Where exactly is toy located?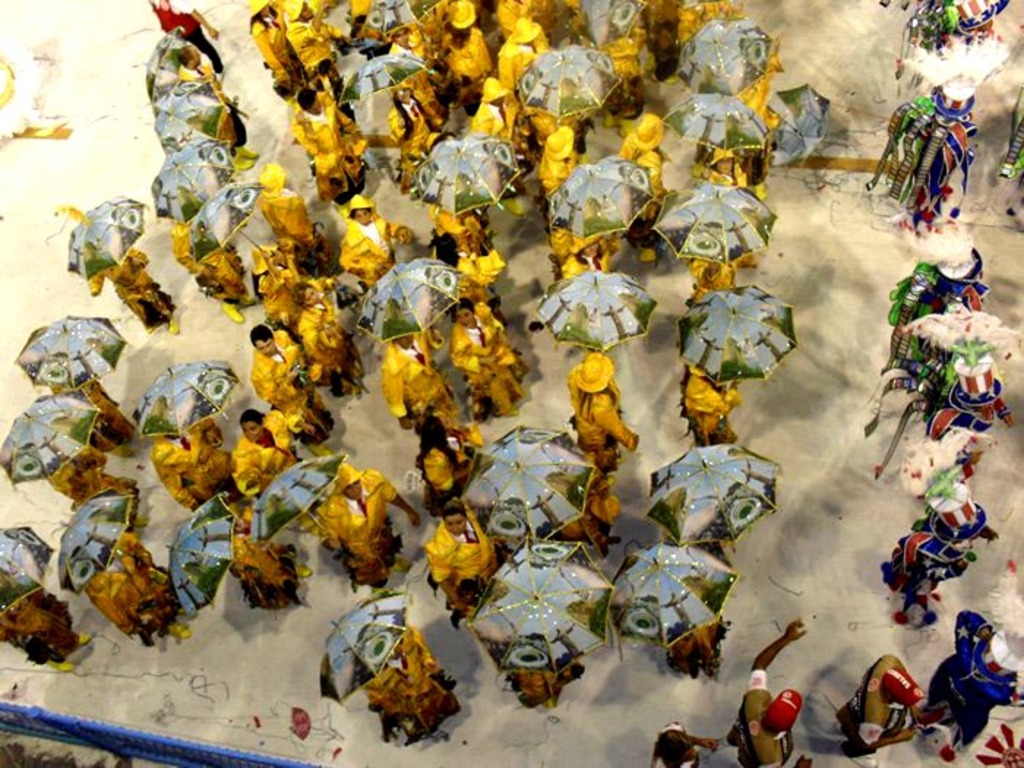
Its bounding box is [left=253, top=159, right=354, bottom=272].
